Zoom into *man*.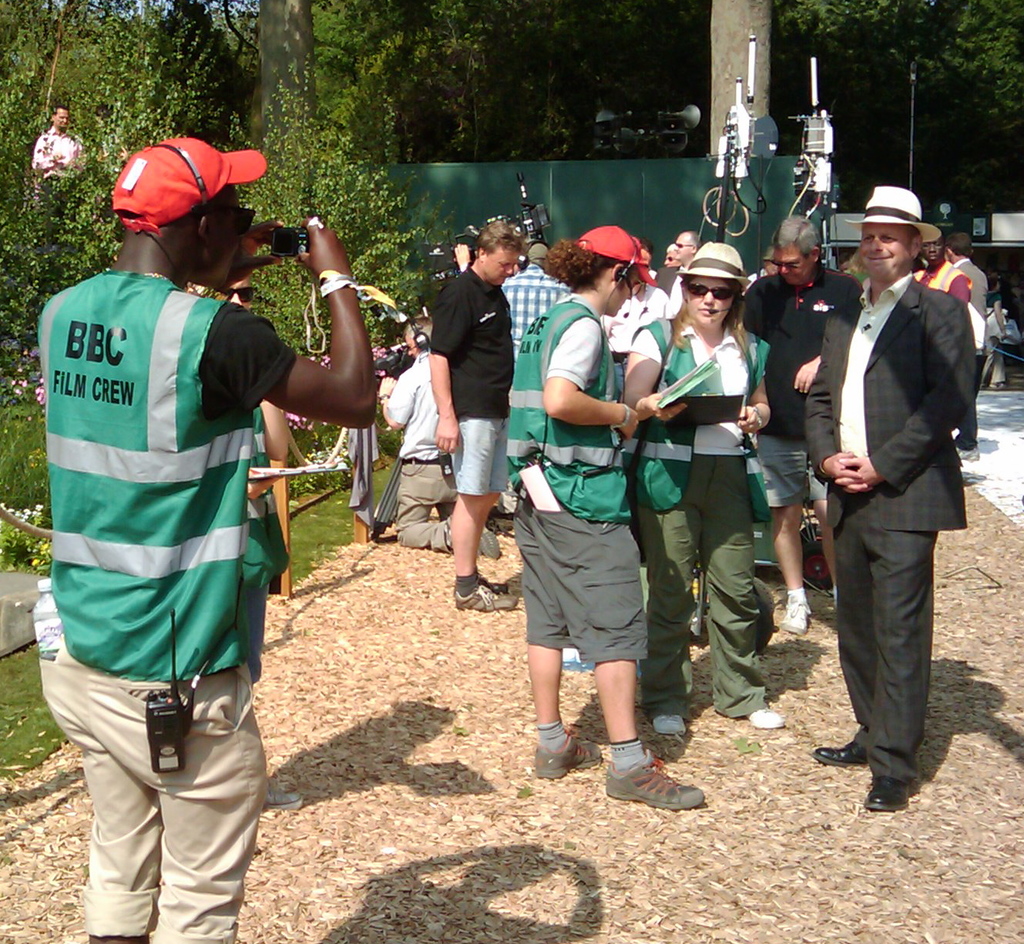
Zoom target: bbox=(944, 235, 985, 449).
